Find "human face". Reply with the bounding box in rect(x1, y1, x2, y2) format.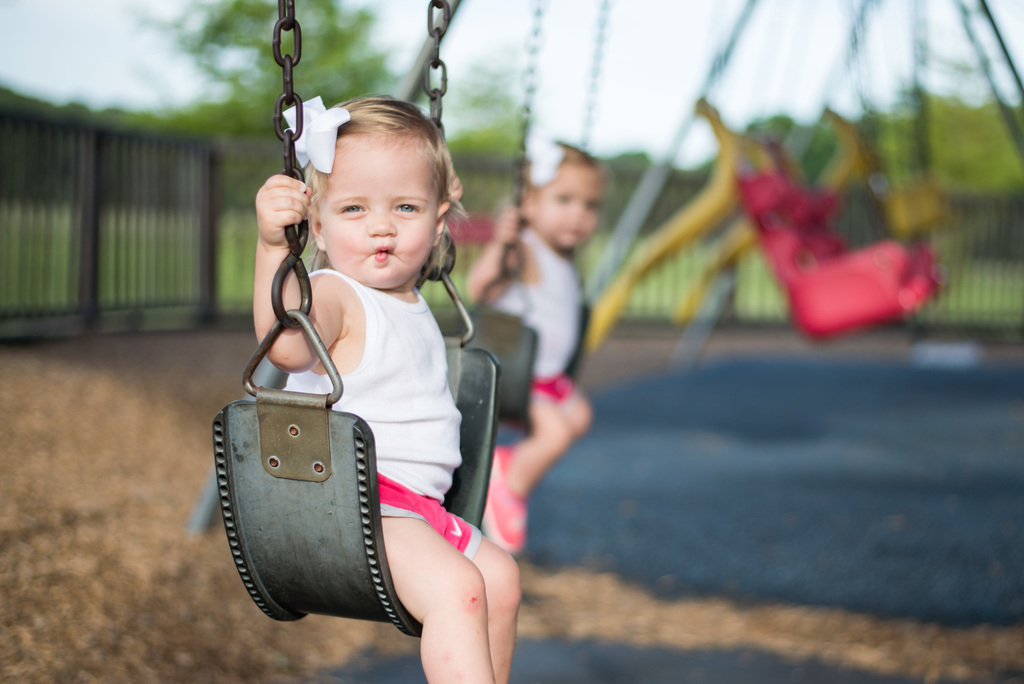
rect(320, 146, 430, 286).
